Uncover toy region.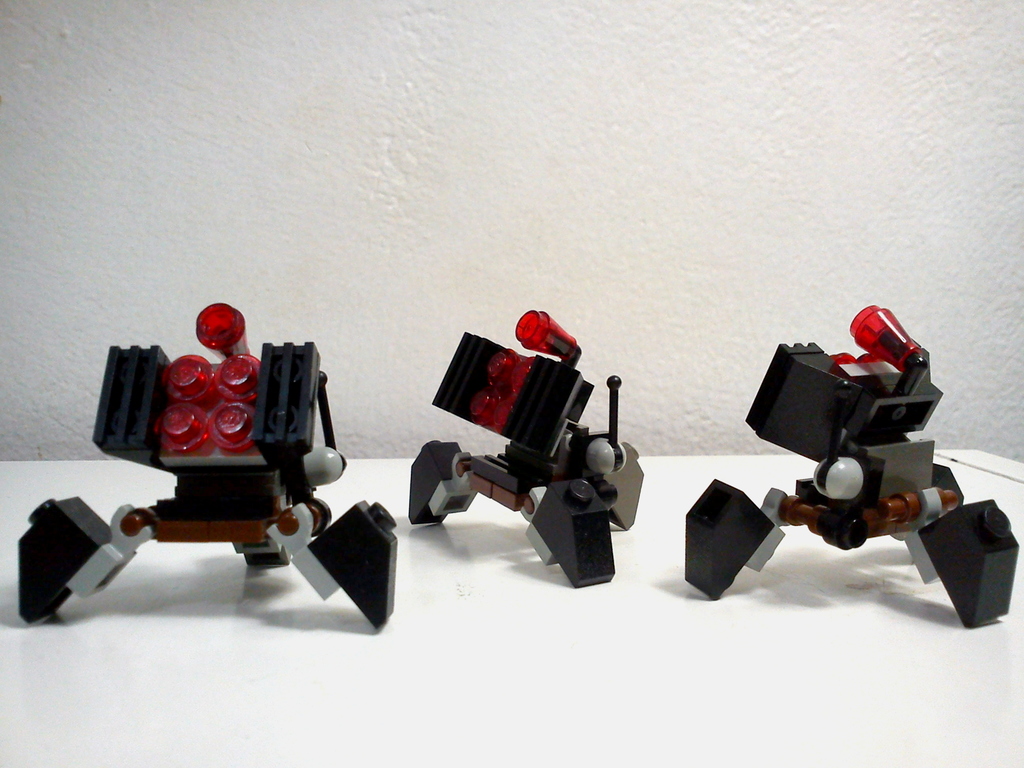
Uncovered: [408,302,644,589].
